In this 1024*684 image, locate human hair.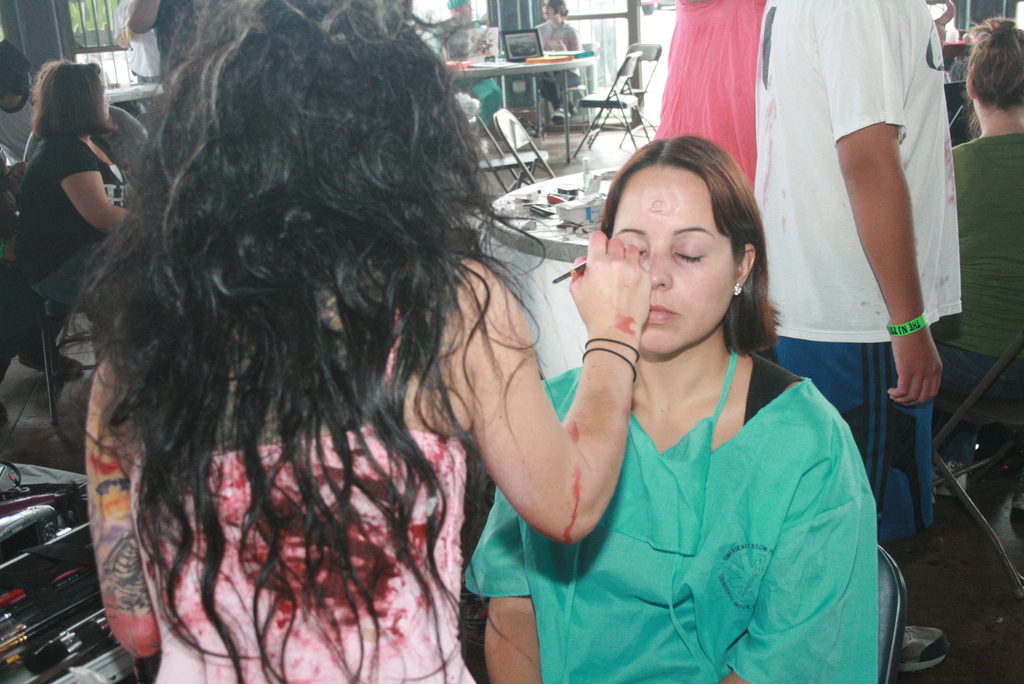
Bounding box: select_region(600, 133, 785, 356).
